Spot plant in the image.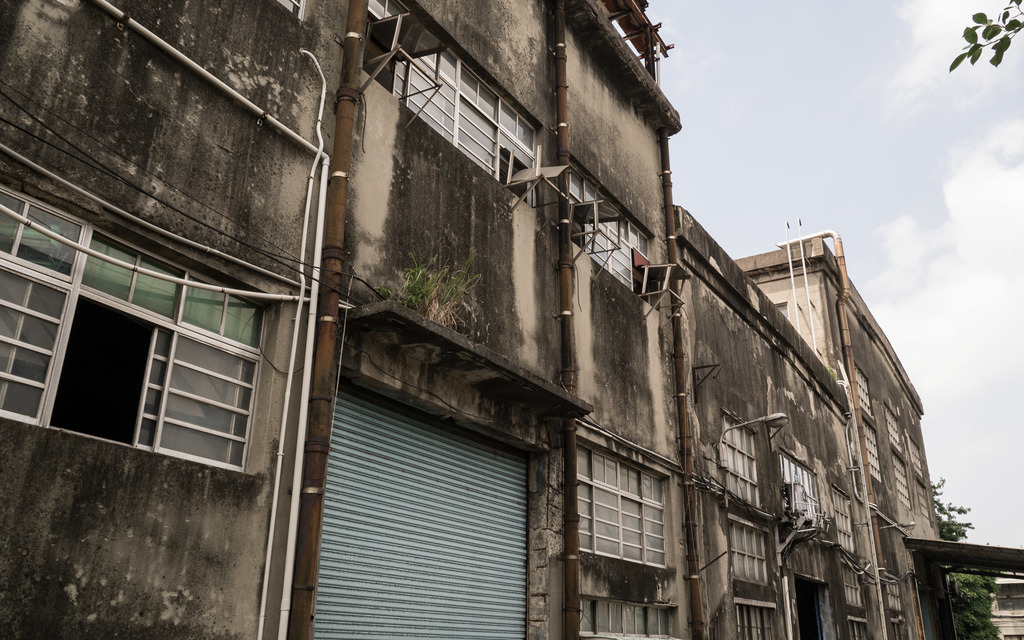
plant found at <box>372,251,481,317</box>.
